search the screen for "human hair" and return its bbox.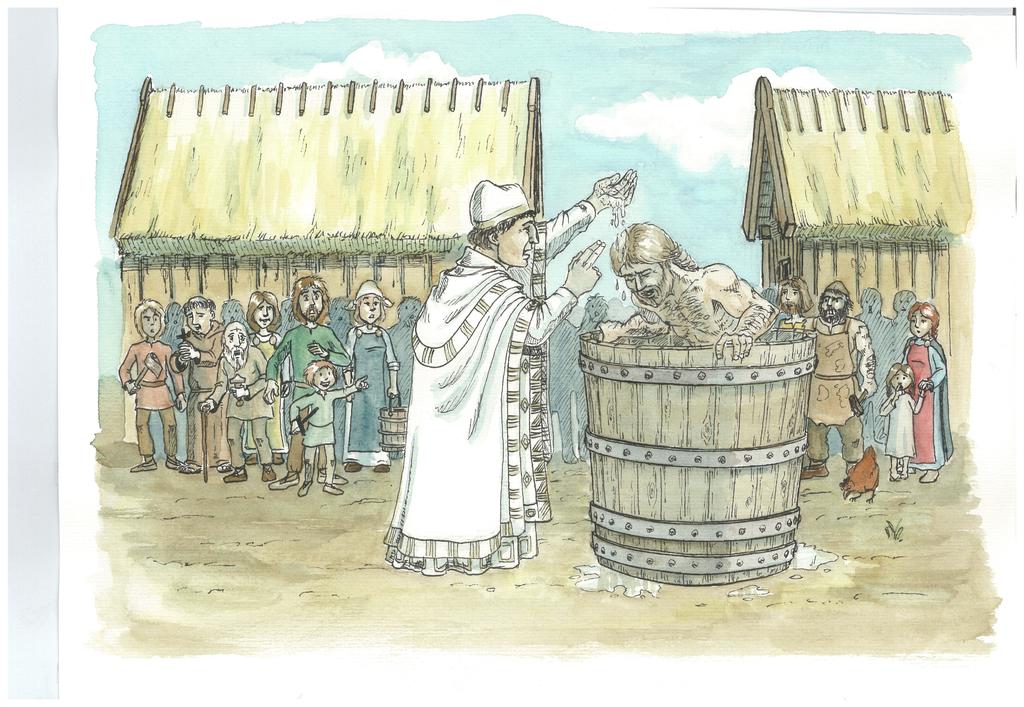
Found: x1=246 y1=292 x2=283 y2=334.
